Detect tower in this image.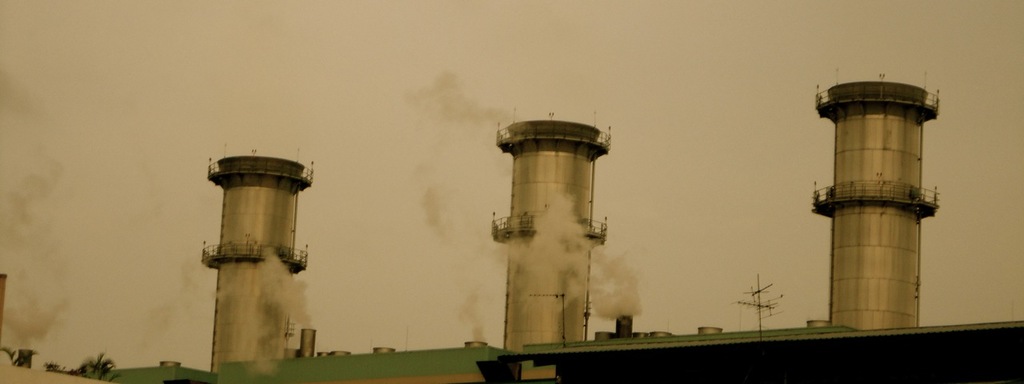
Detection: bbox=(188, 132, 325, 383).
